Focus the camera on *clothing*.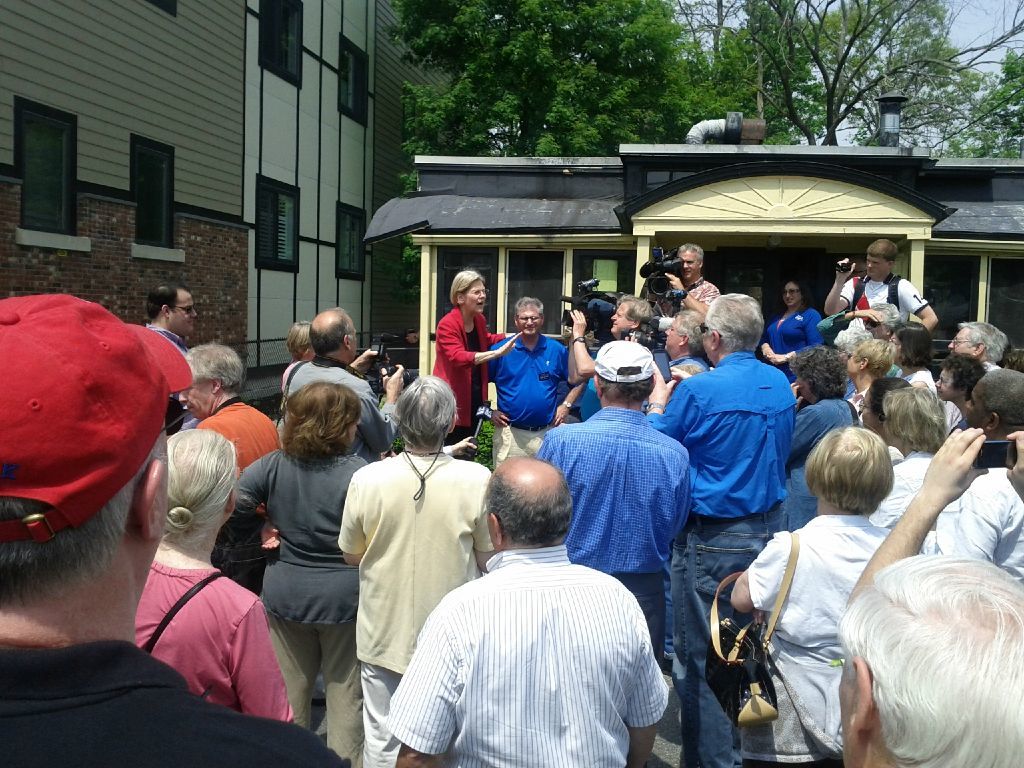
Focus region: {"x1": 482, "y1": 332, "x2": 563, "y2": 471}.
